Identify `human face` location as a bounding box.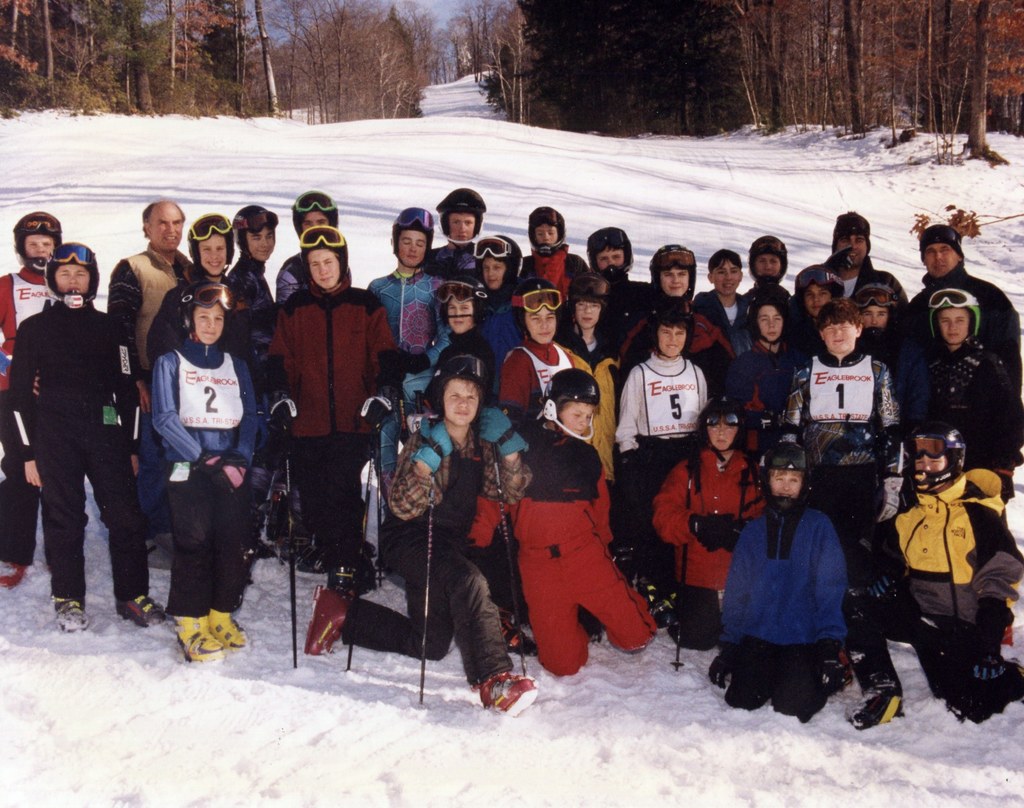
Rect(58, 265, 92, 293).
